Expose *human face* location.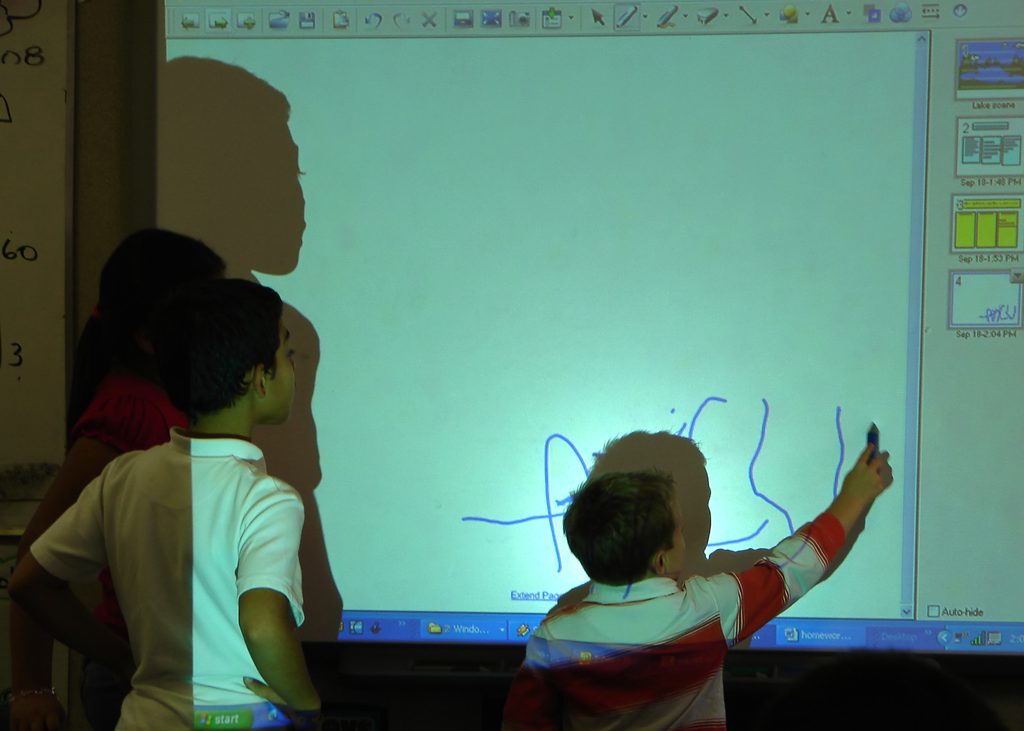
Exposed at detection(653, 499, 685, 580).
